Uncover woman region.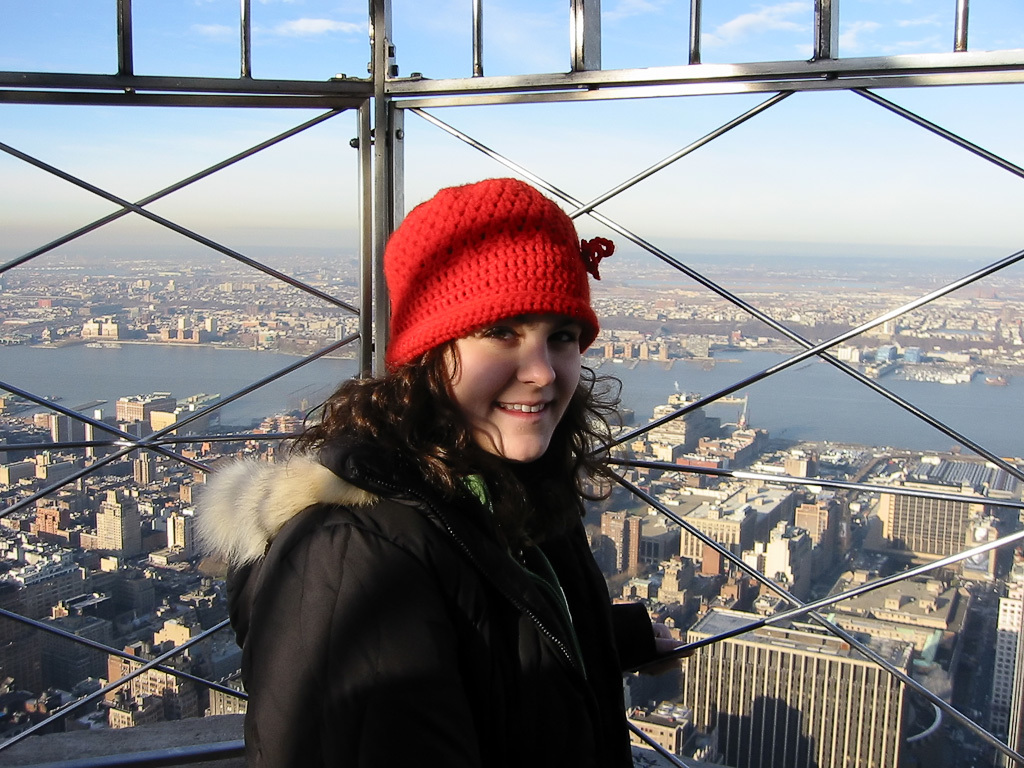
Uncovered: l=190, t=159, r=658, b=767.
